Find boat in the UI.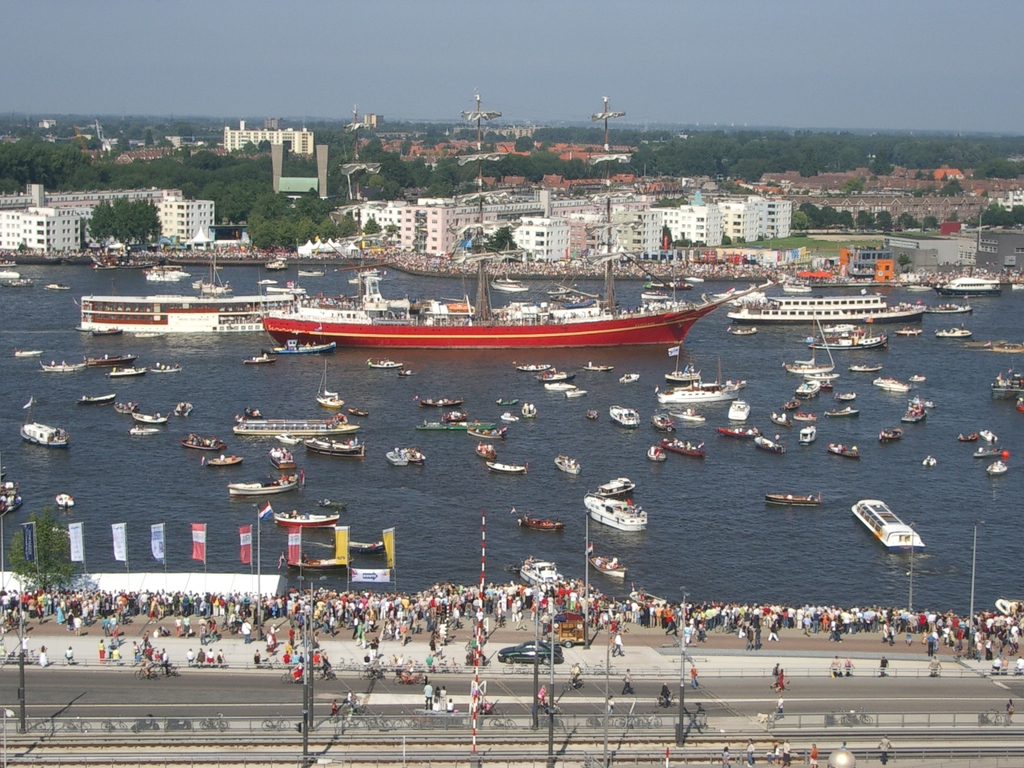
UI element at [179, 431, 226, 450].
